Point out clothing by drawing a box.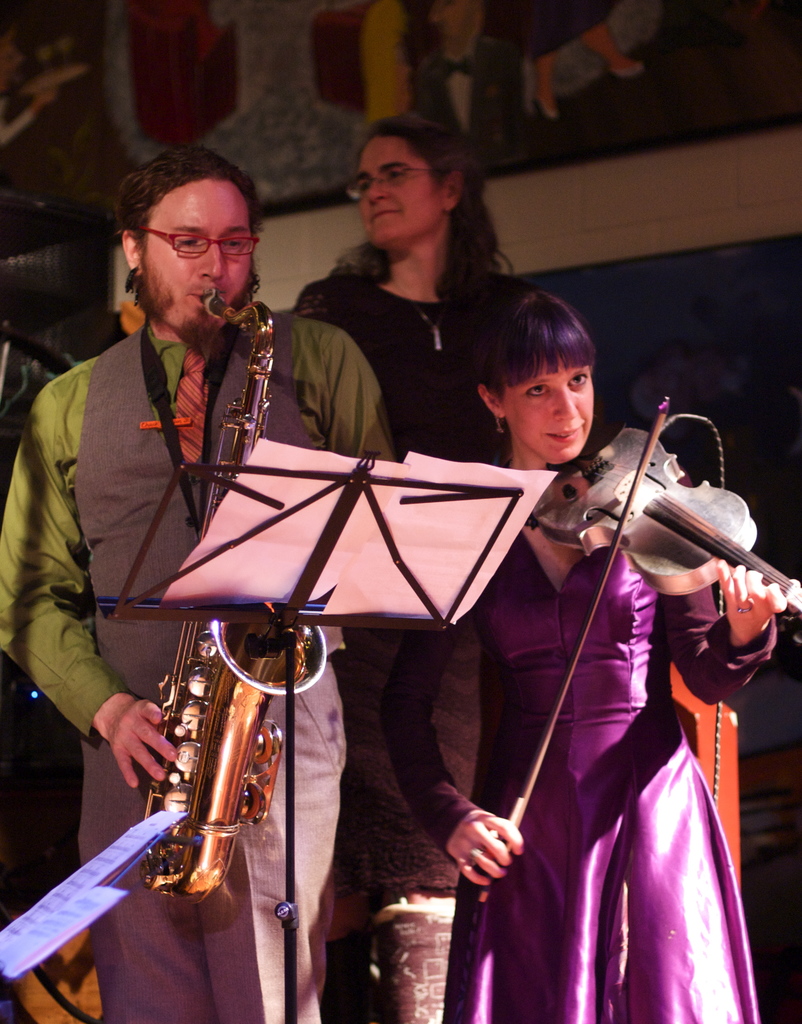
detection(0, 305, 397, 734).
